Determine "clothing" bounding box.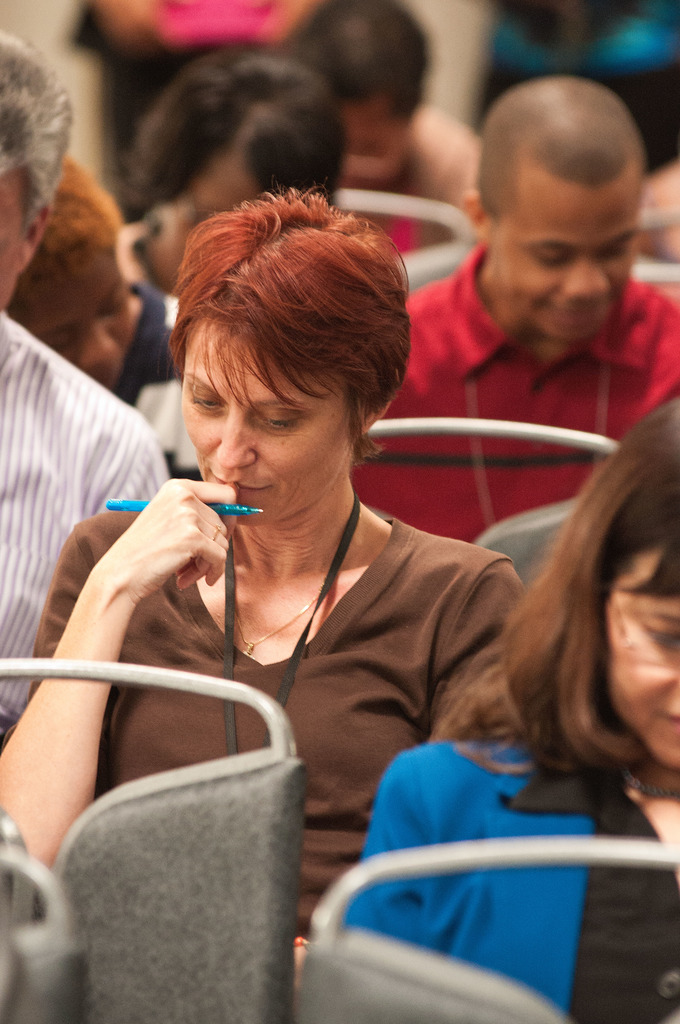
Determined: region(354, 723, 679, 1023).
